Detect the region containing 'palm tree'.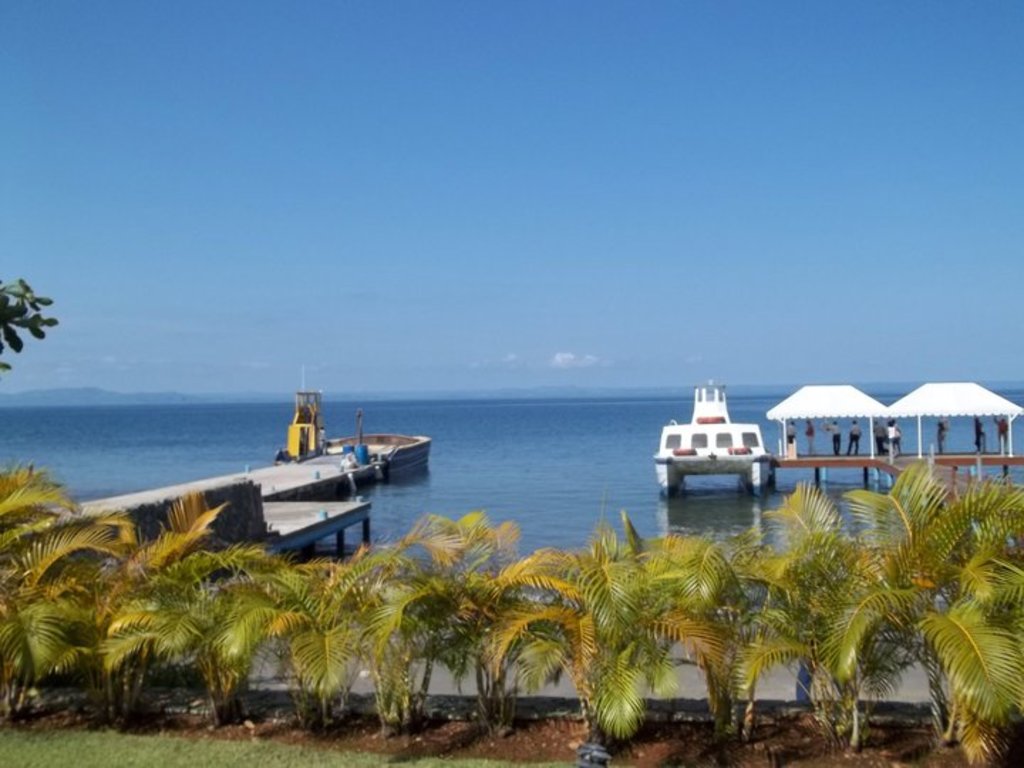
(528, 602, 668, 725).
